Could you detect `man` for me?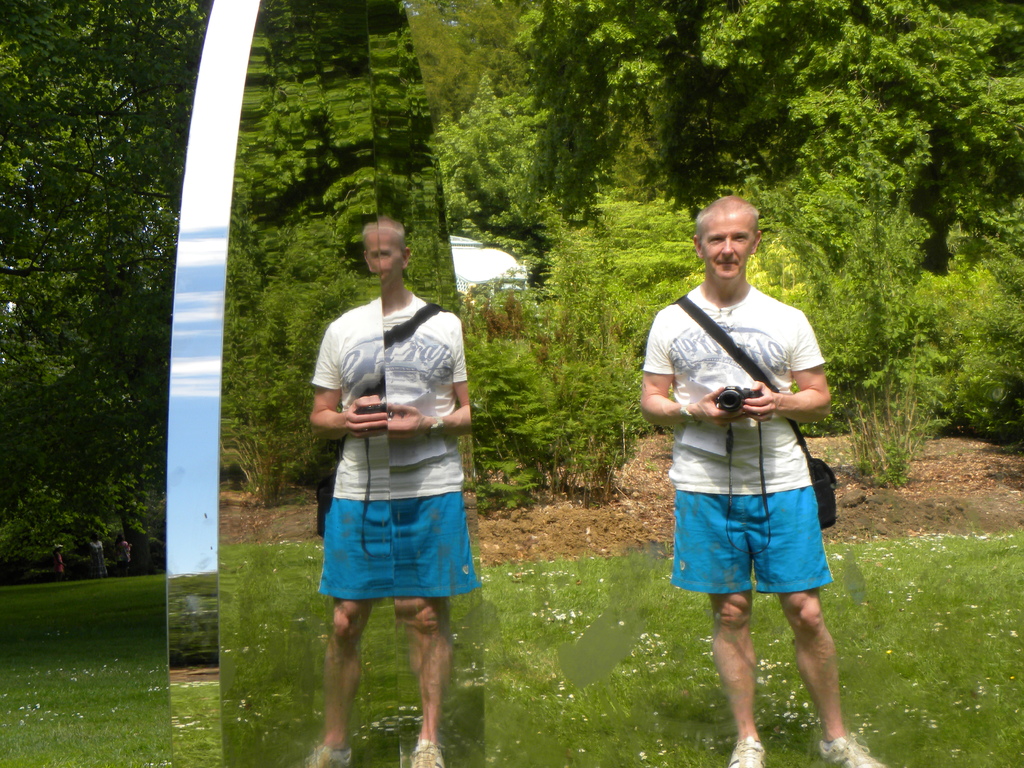
Detection result: <box>646,220,851,738</box>.
